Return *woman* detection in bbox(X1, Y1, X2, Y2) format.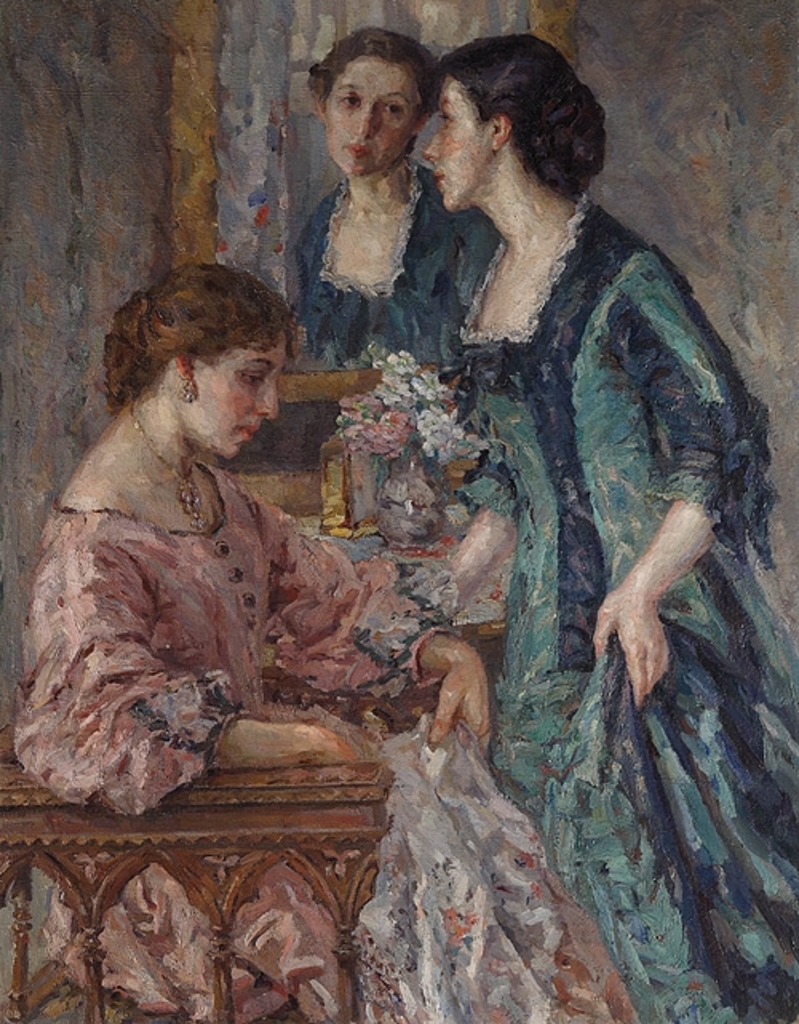
bbox(0, 259, 497, 1019).
